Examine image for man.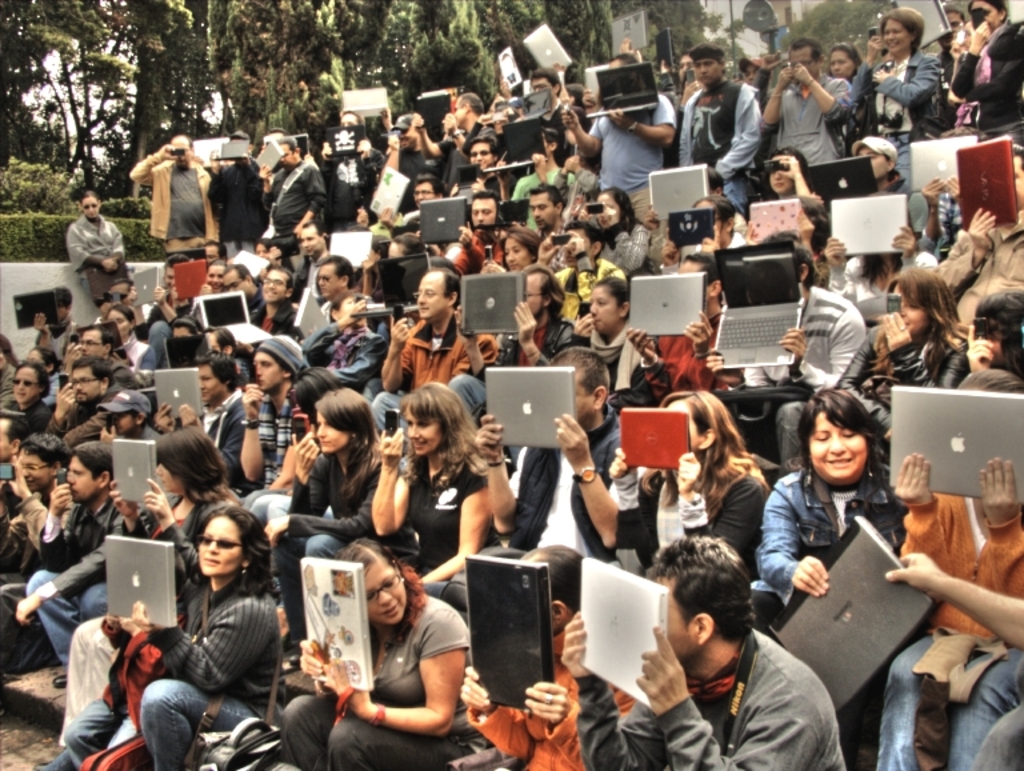
Examination result: BBox(320, 108, 387, 233).
